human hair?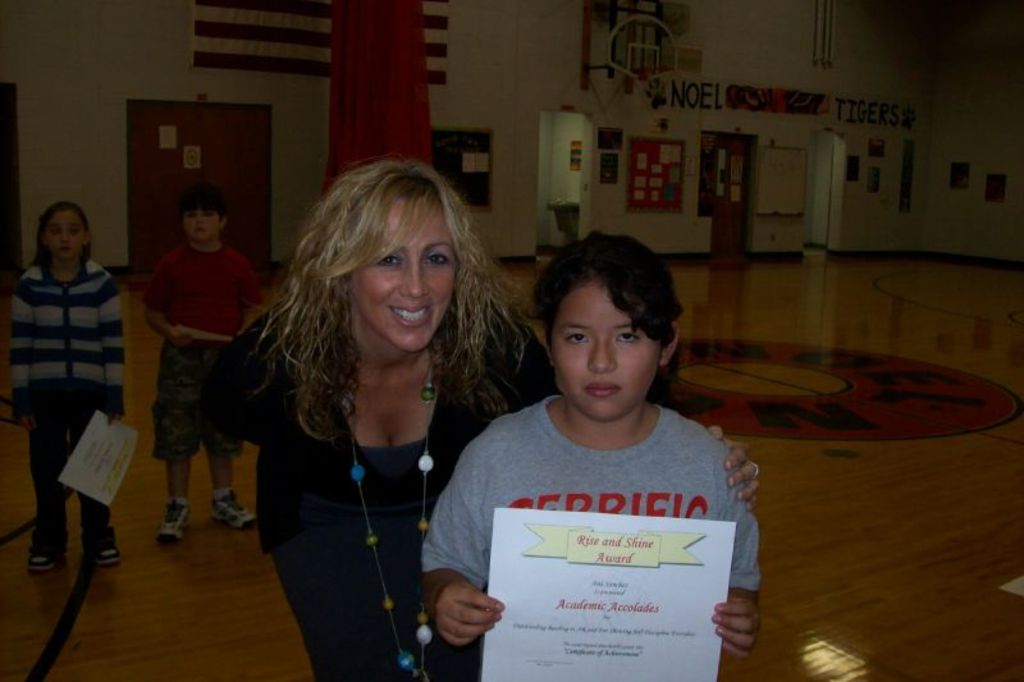
bbox=(32, 201, 93, 265)
